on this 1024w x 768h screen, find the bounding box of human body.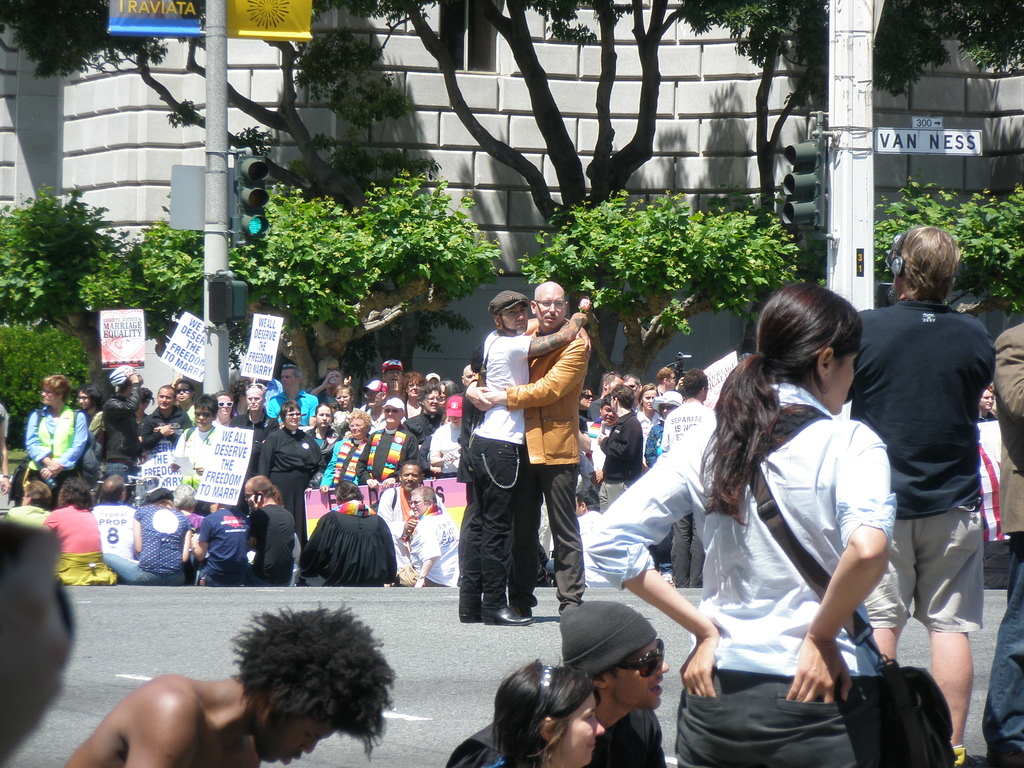
Bounding box: <region>253, 427, 324, 526</region>.
